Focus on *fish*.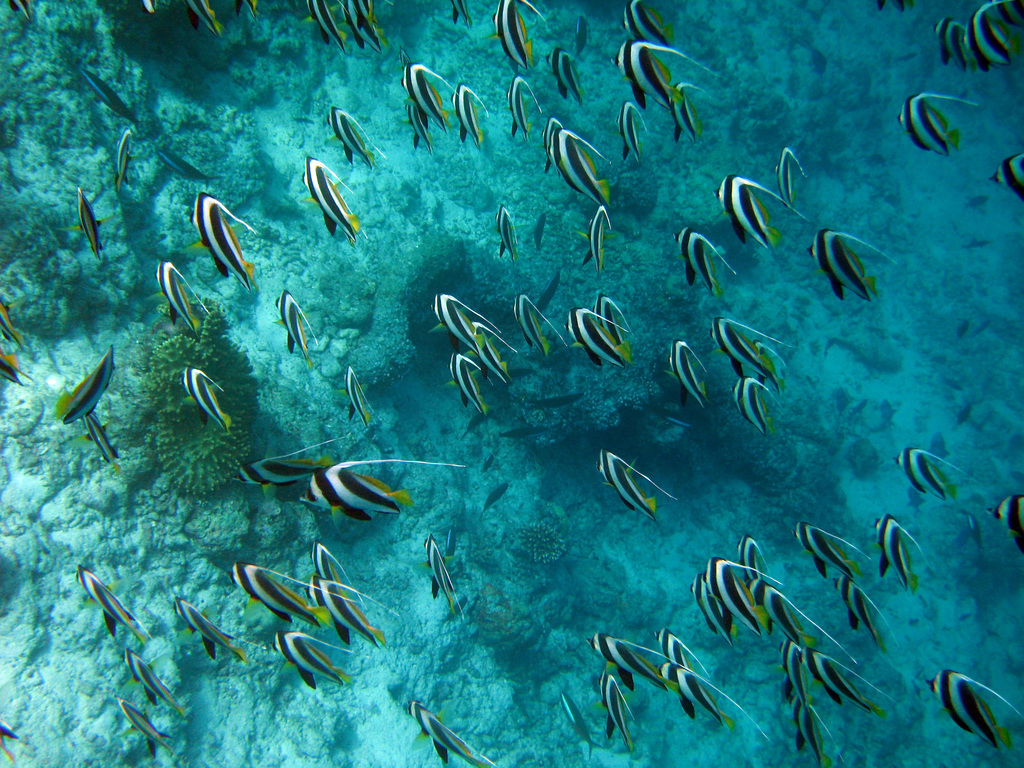
Focused at bbox=[717, 173, 800, 250].
